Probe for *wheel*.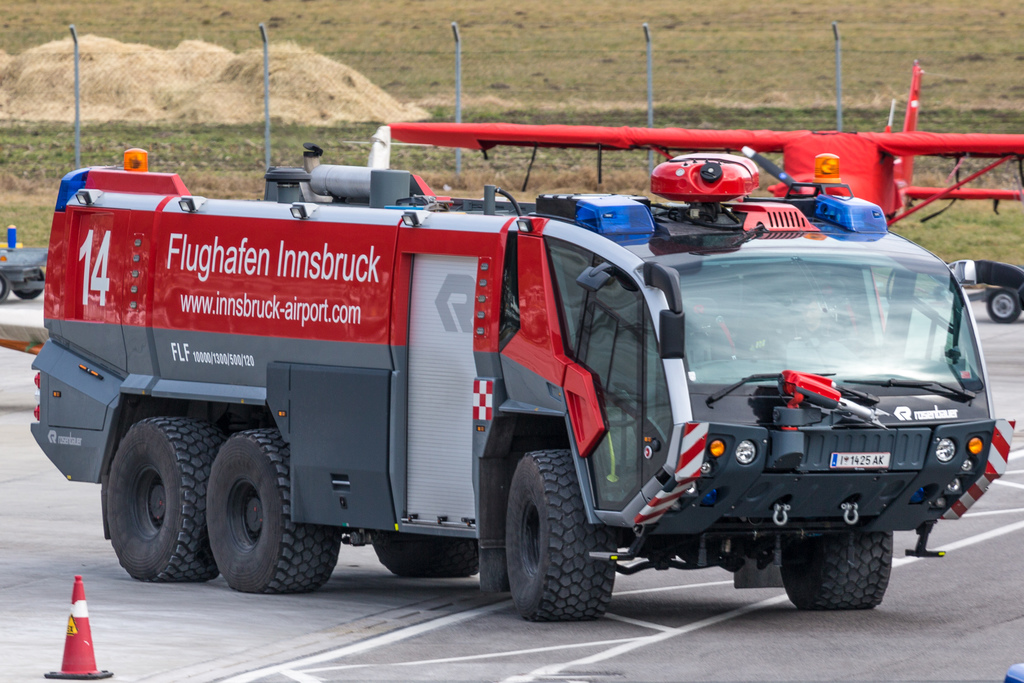
Probe result: crop(104, 412, 223, 582).
